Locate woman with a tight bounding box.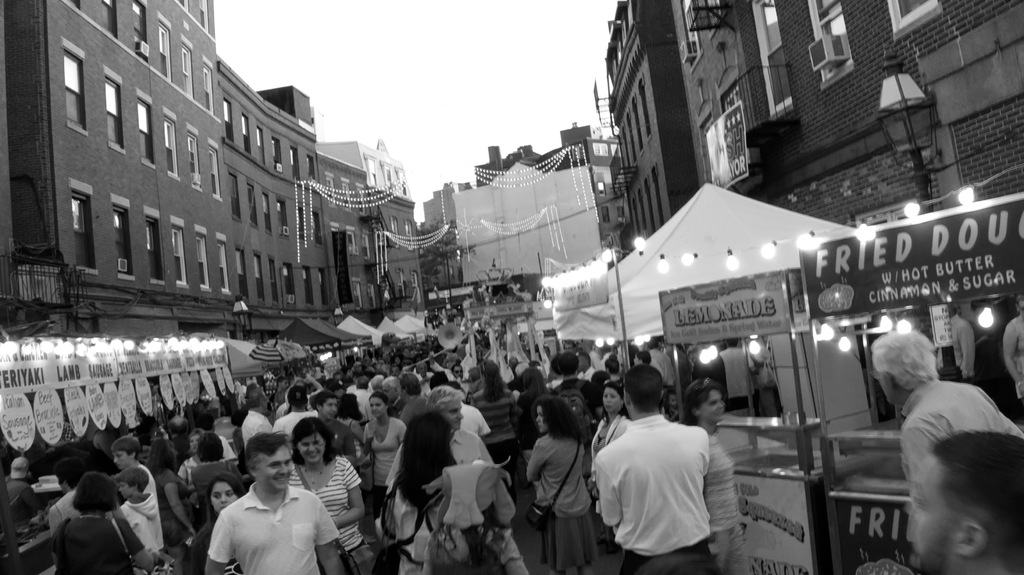
left=381, top=416, right=469, bottom=574.
